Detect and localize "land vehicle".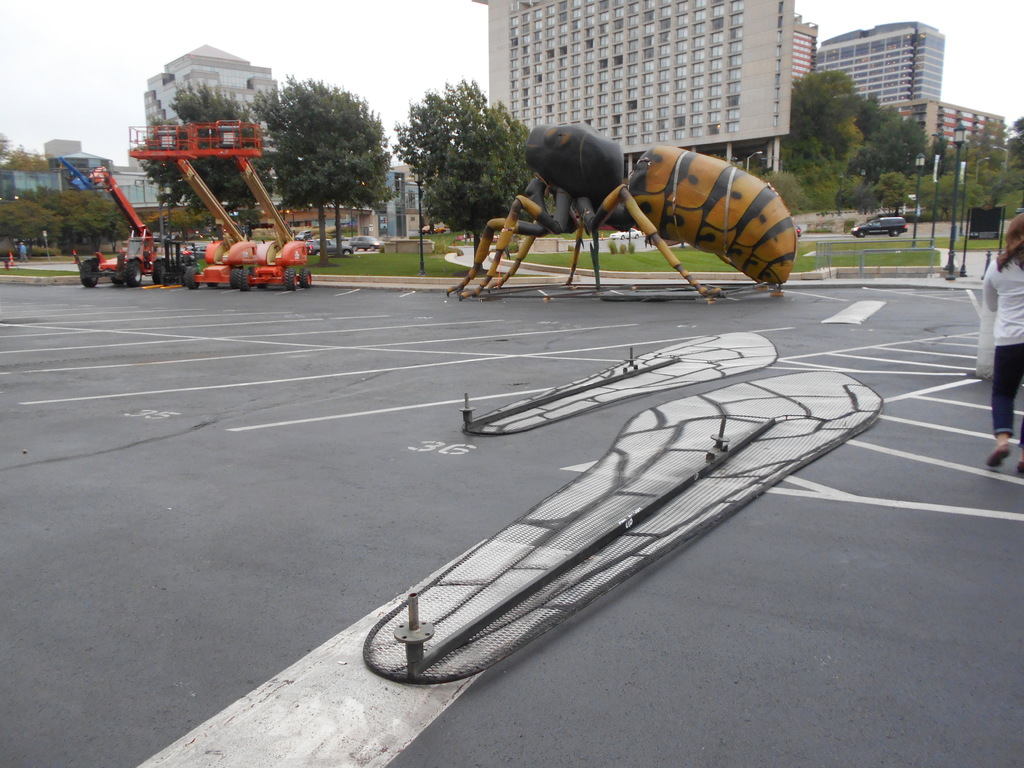
Localized at x1=425, y1=225, x2=443, y2=230.
